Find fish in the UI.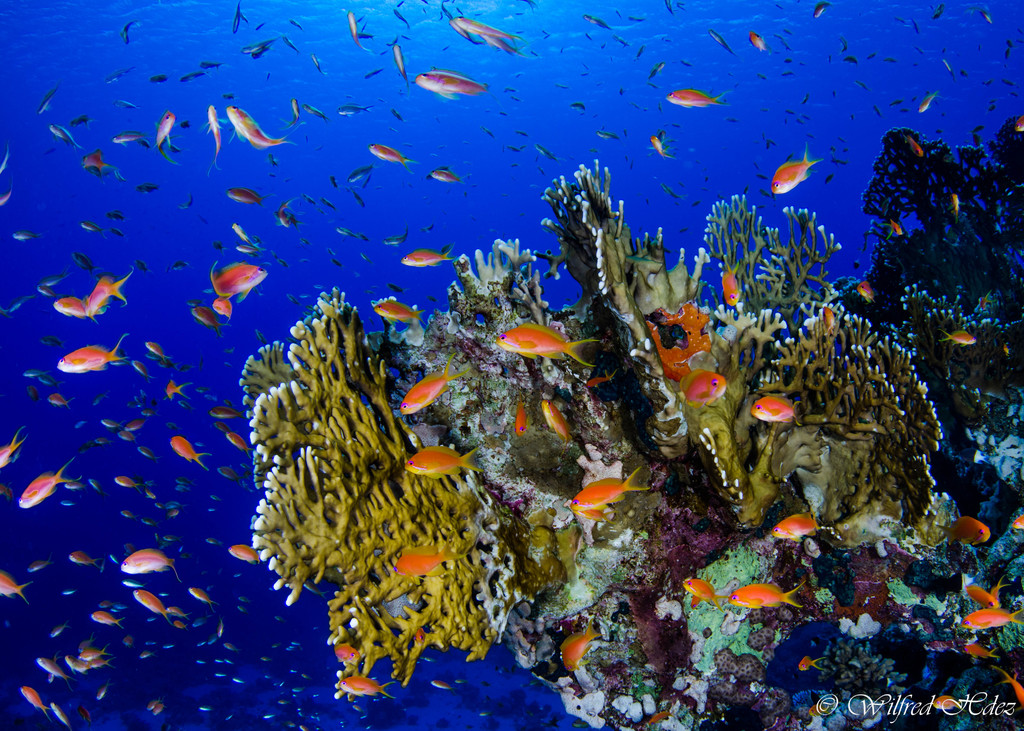
UI element at detection(748, 394, 803, 425).
